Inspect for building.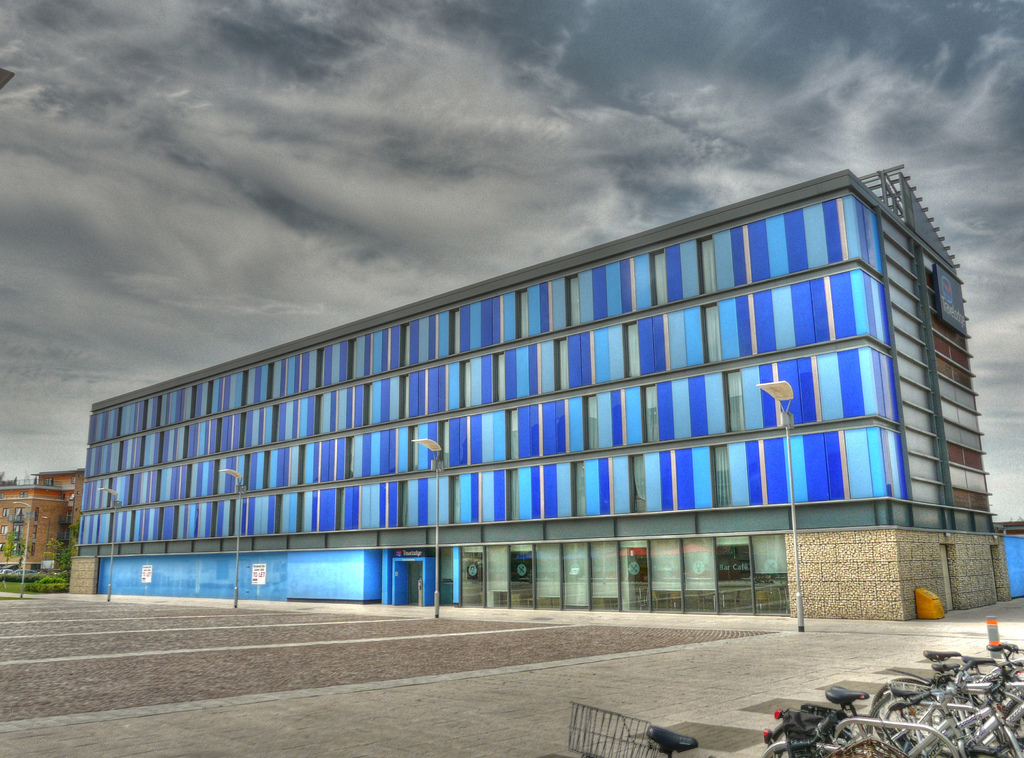
Inspection: locate(67, 163, 1012, 623).
